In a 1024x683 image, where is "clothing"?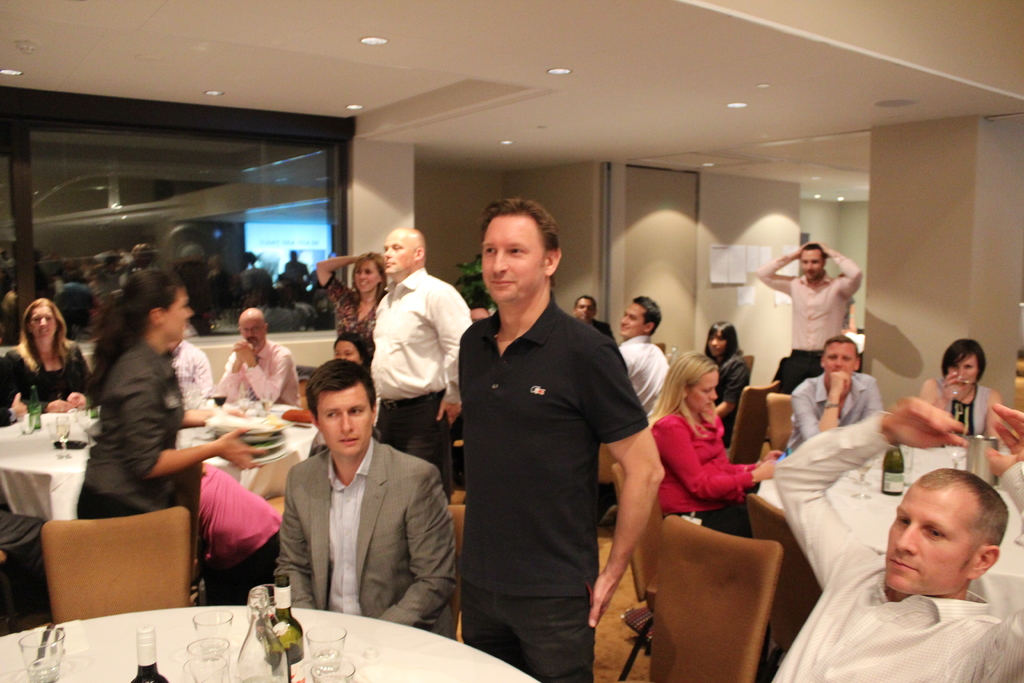
<bbox>90, 339, 180, 509</bbox>.
